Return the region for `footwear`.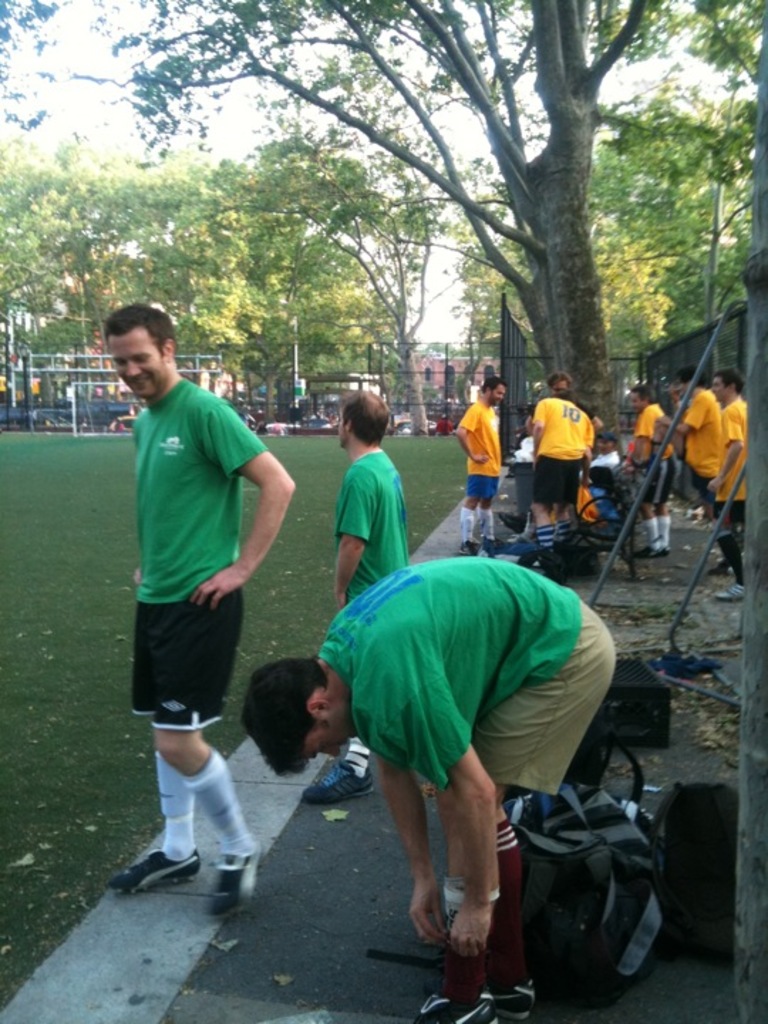
[left=630, top=540, right=661, bottom=560].
